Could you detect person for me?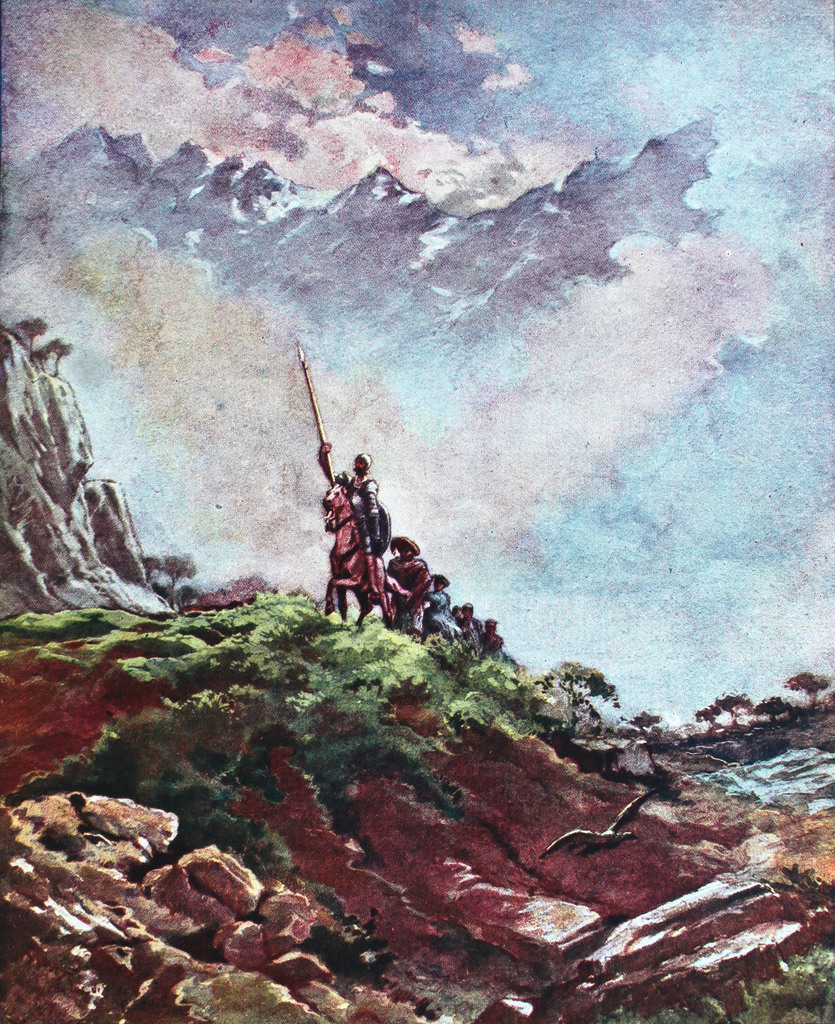
Detection result: box(314, 440, 391, 602).
